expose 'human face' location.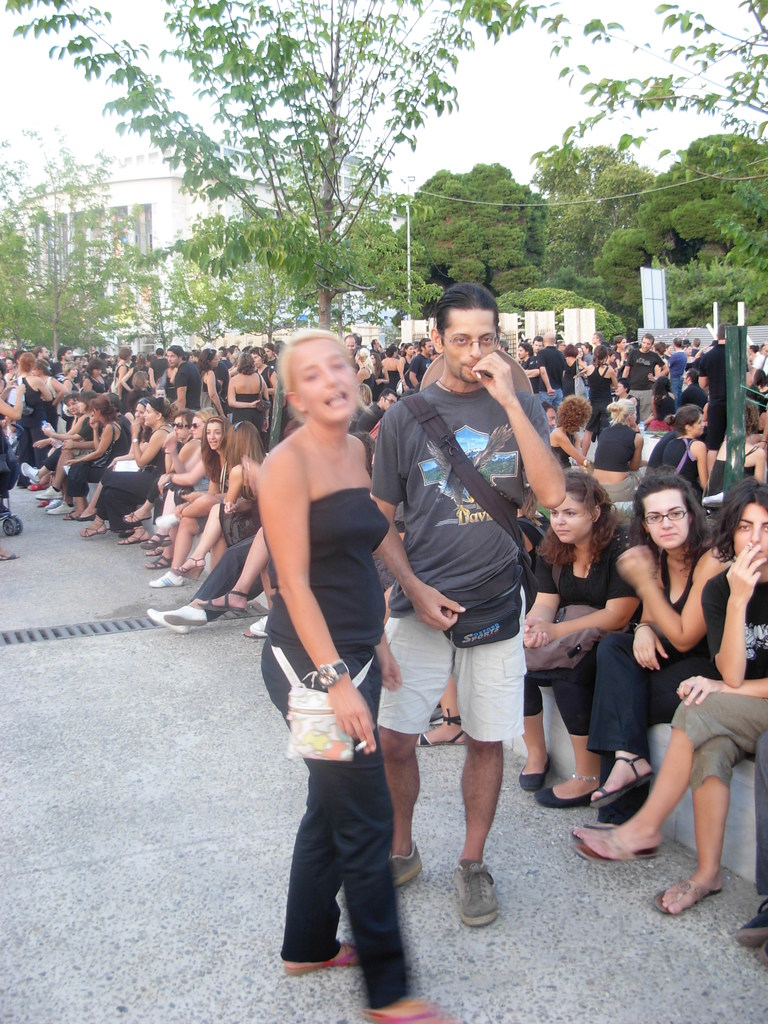
Exposed at 419 337 433 356.
